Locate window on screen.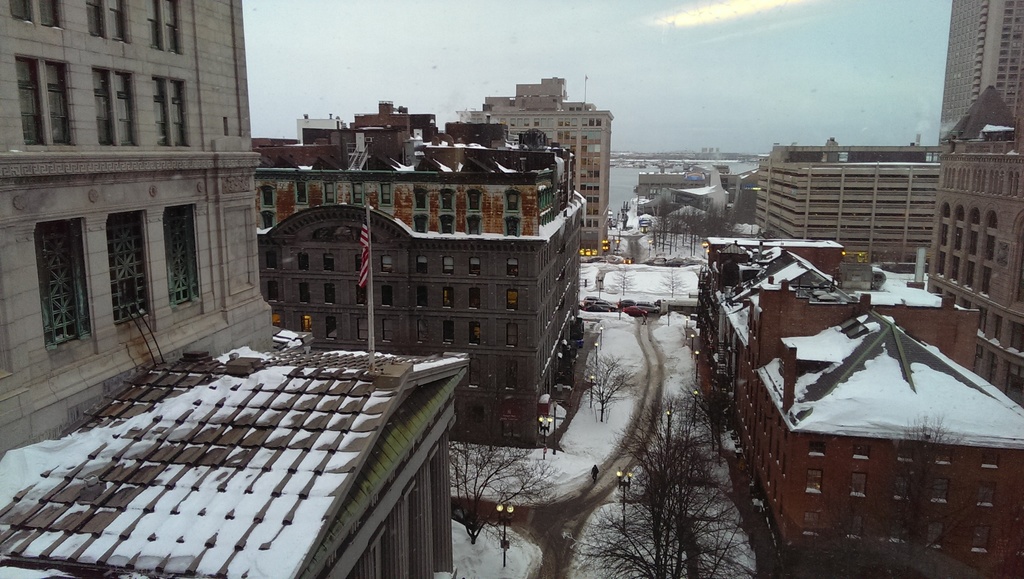
On screen at <bbox>505, 325, 519, 346</bbox>.
